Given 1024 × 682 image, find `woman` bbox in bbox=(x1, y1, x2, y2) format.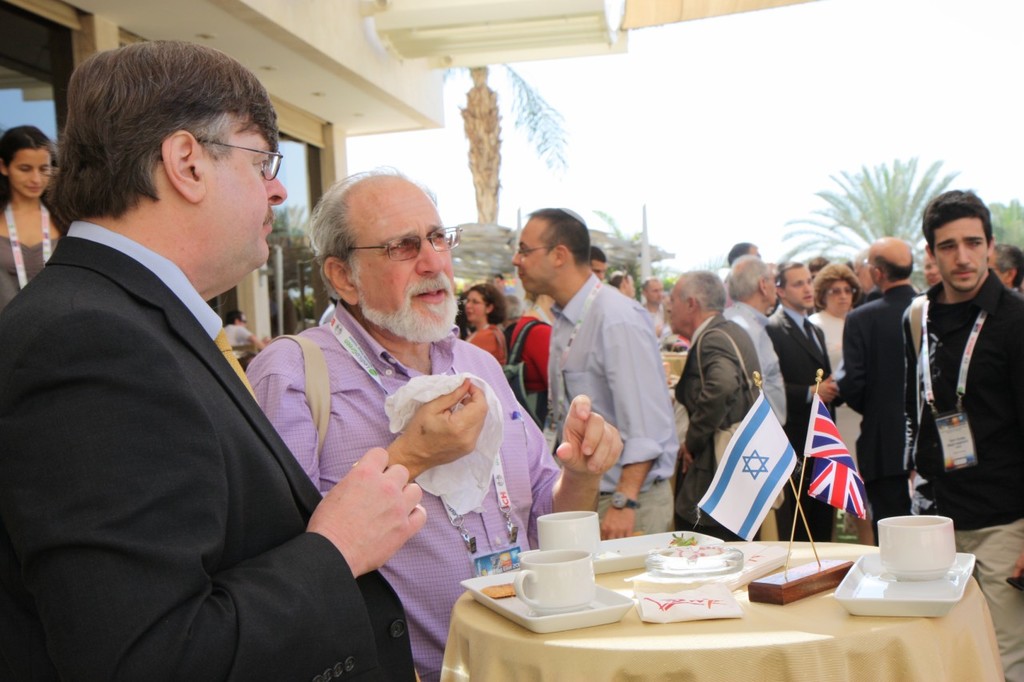
bbox=(810, 261, 865, 473).
